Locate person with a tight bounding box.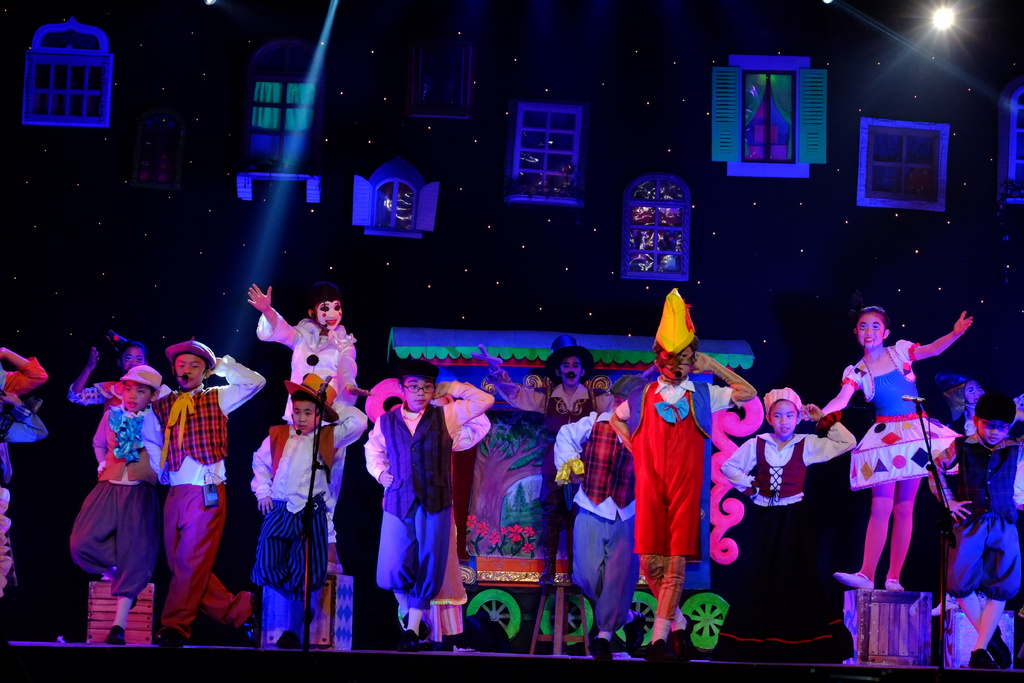
<bbox>932, 410, 1023, 603</bbox>.
